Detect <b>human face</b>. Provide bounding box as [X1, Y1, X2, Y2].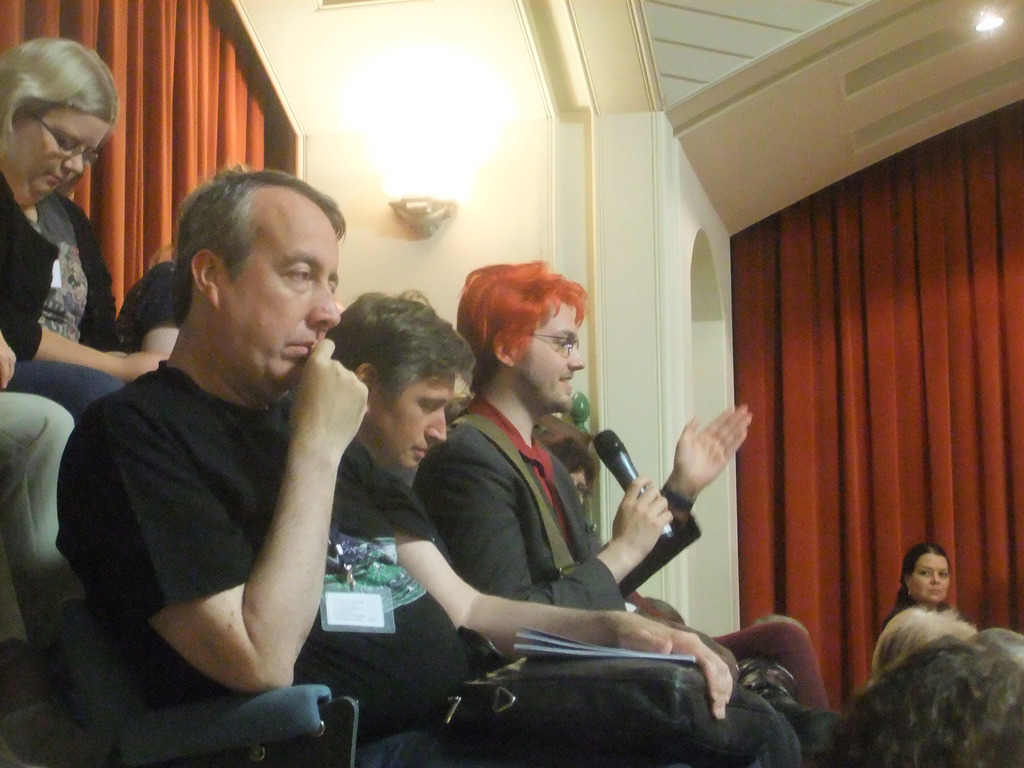
[10, 108, 104, 209].
